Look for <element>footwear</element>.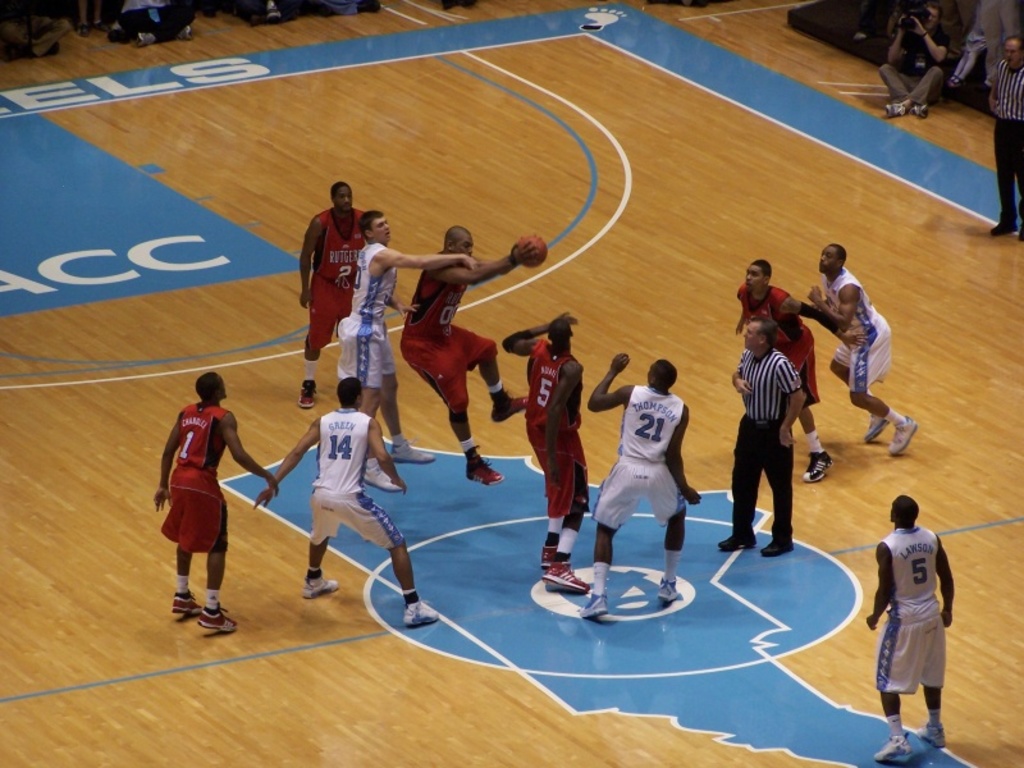
Found: x1=492 y1=397 x2=531 y2=426.
